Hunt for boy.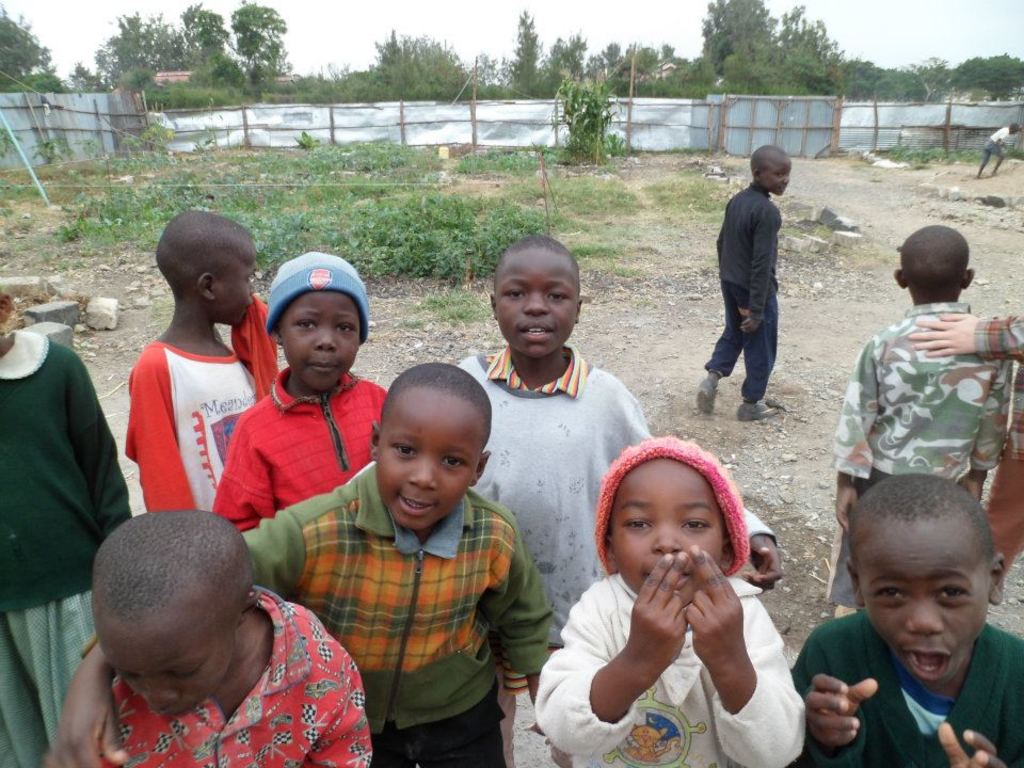
Hunted down at left=787, top=471, right=1023, bottom=767.
